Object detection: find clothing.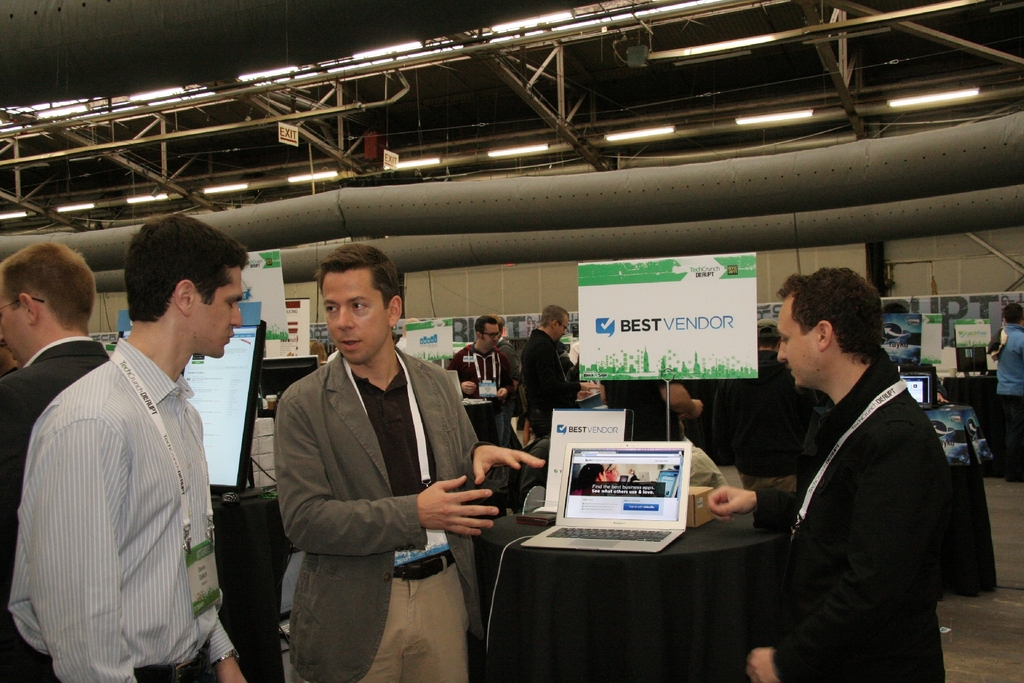
{"left": 449, "top": 339, "right": 507, "bottom": 394}.
